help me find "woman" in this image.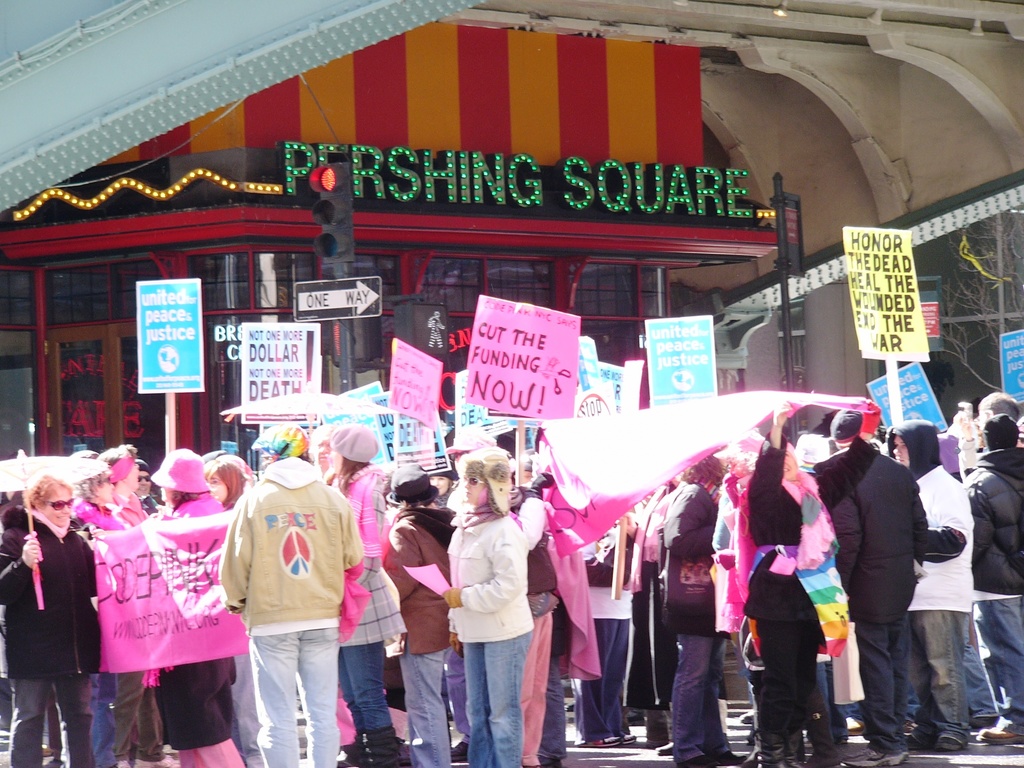
Found it: box=[385, 457, 459, 767].
